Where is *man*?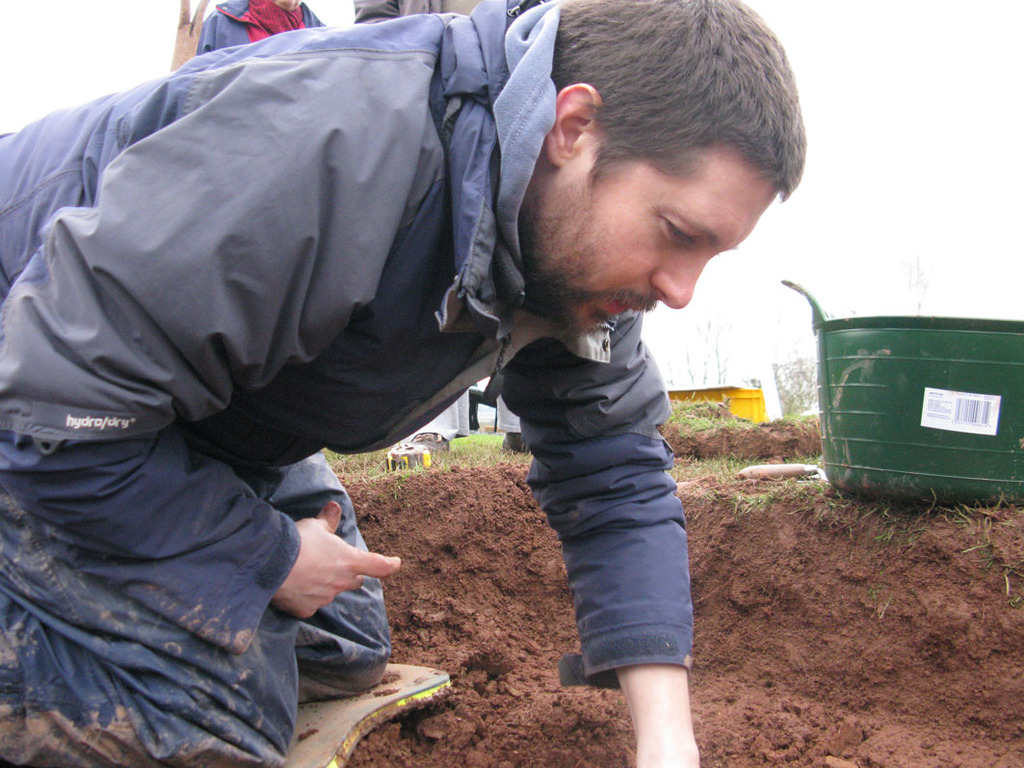
(left=174, top=0, right=328, bottom=66).
